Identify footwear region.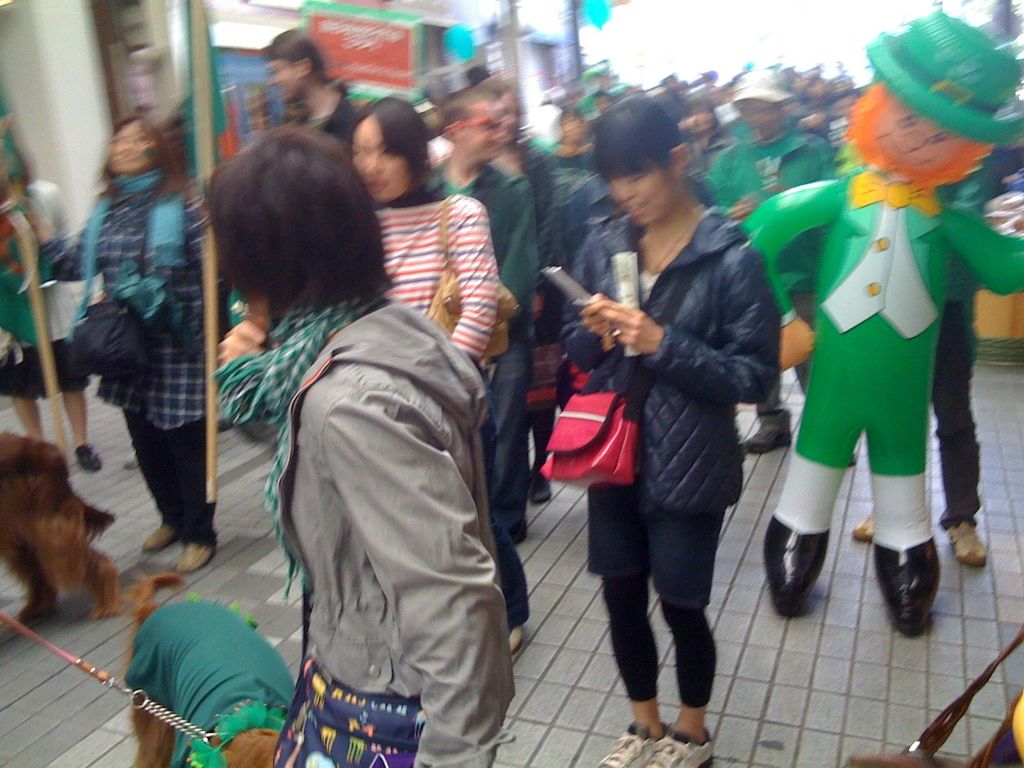
Region: (881,530,956,643).
